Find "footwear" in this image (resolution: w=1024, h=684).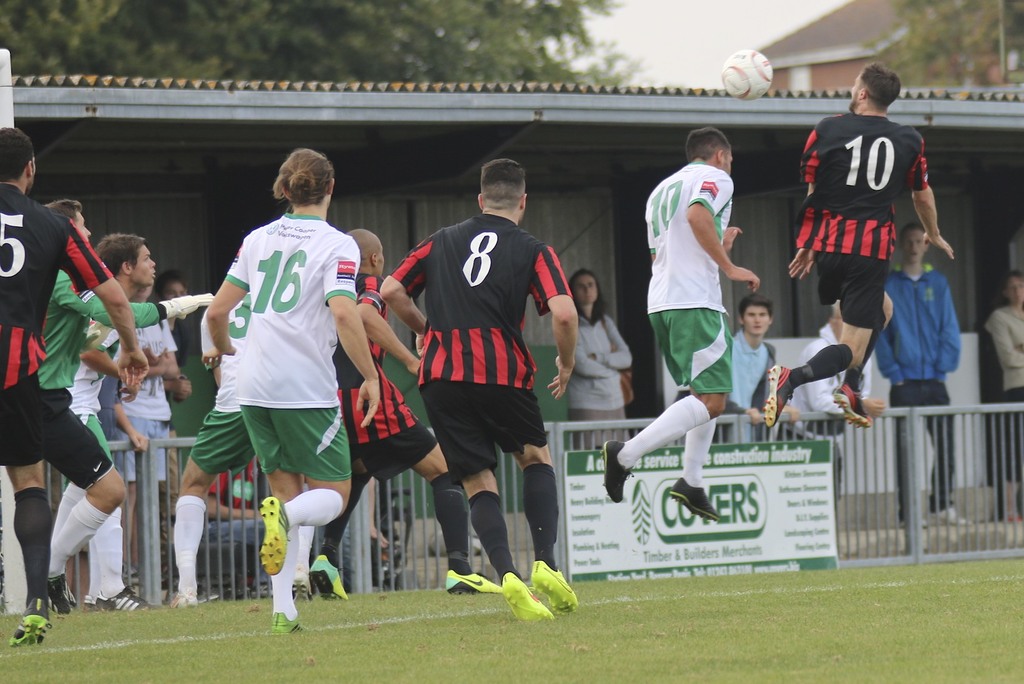
[6,589,46,649].
